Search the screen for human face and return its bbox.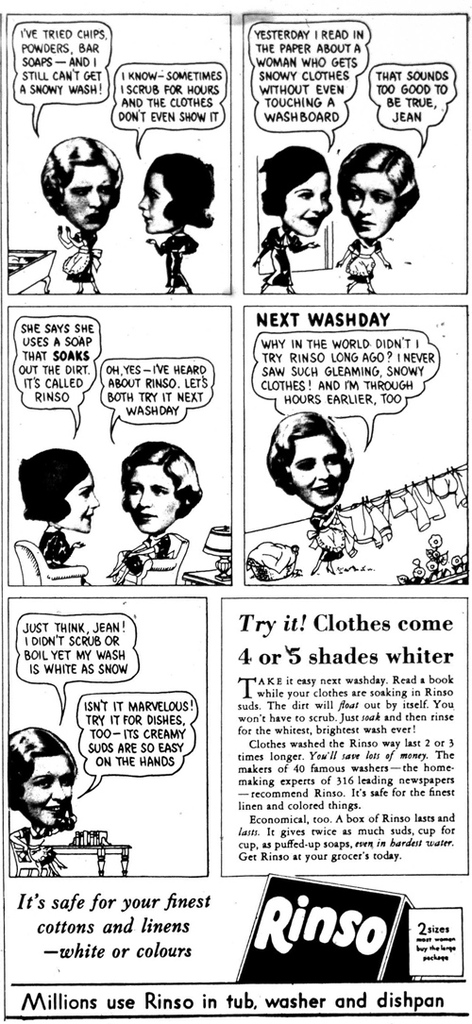
Found: Rect(344, 173, 394, 240).
